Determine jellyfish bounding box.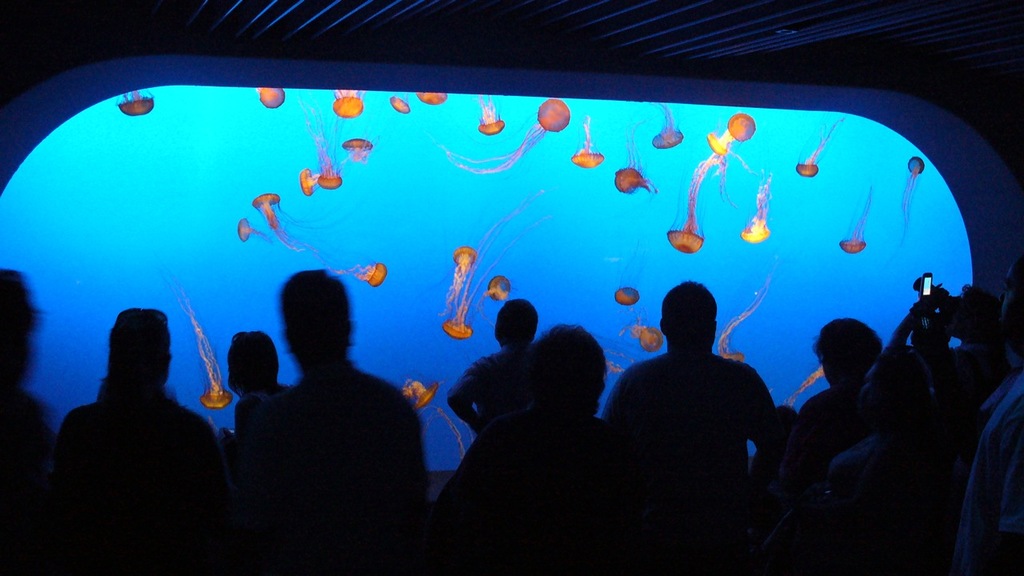
Determined: (704,133,730,161).
